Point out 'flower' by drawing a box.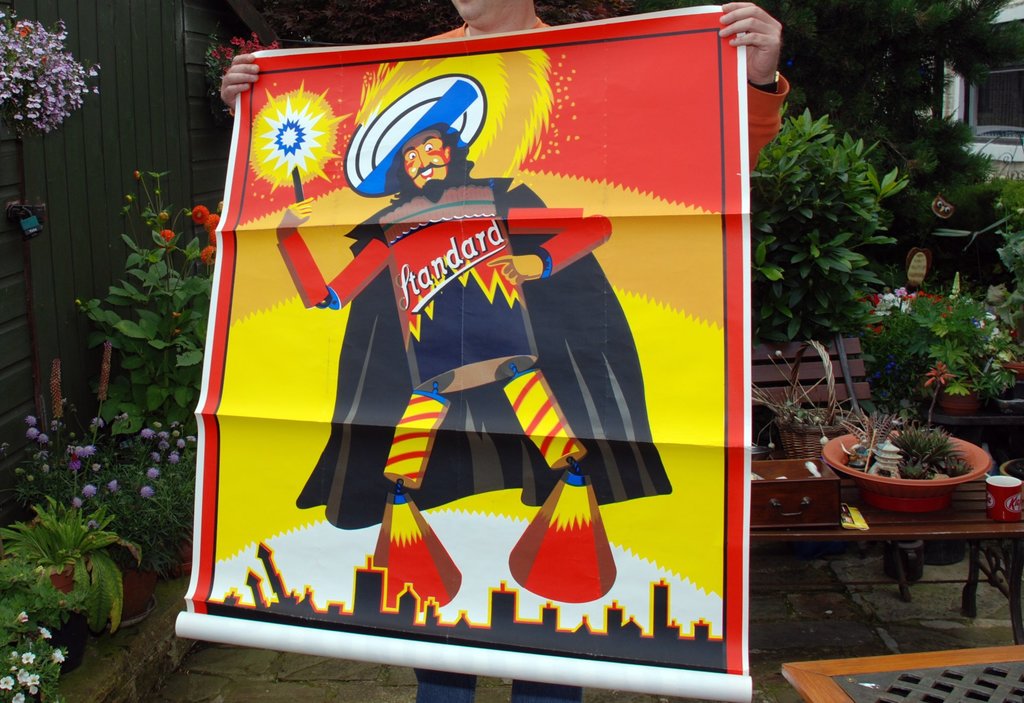
rect(133, 168, 142, 181).
